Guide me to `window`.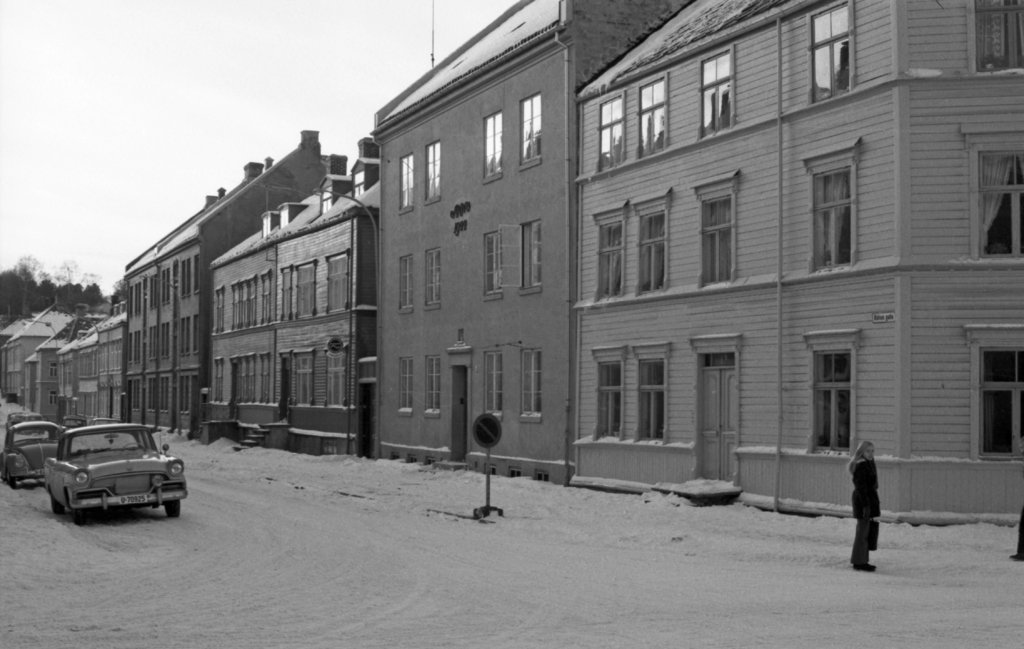
Guidance: <region>630, 189, 671, 292</region>.
